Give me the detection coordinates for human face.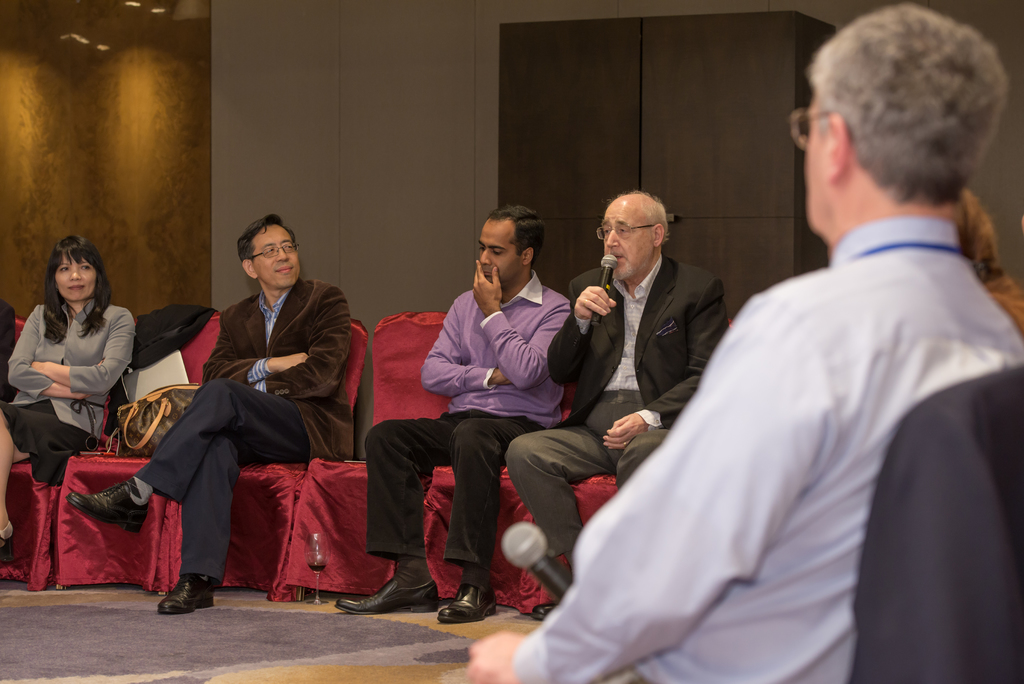
[54, 252, 102, 301].
